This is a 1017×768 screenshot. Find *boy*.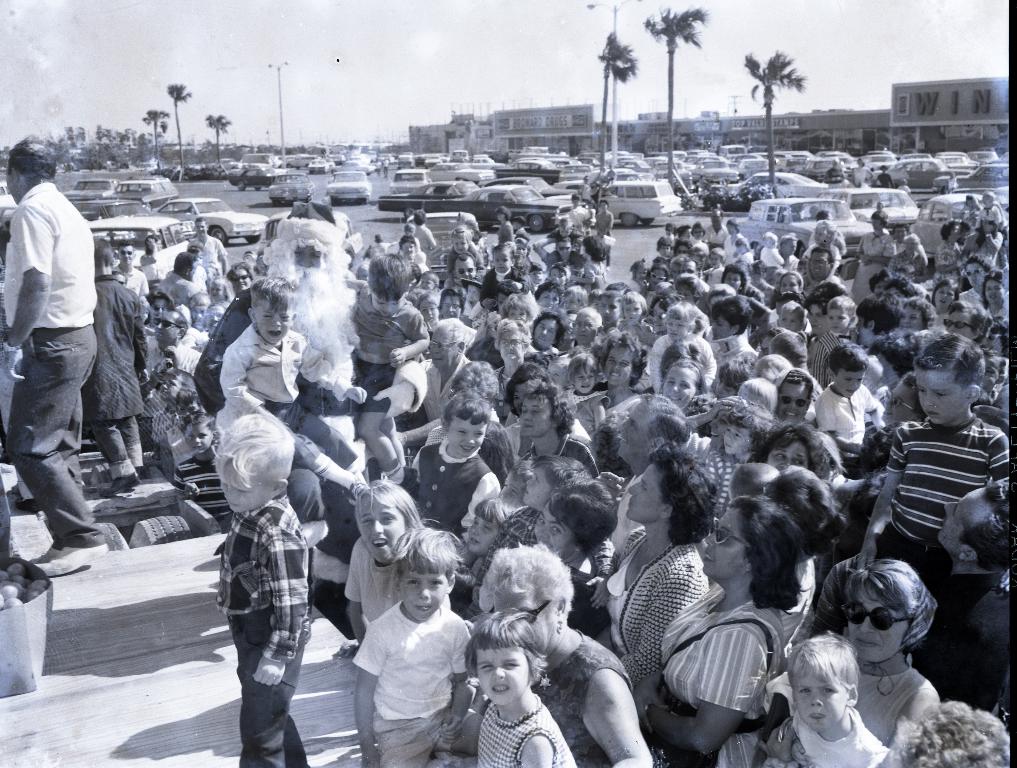
Bounding box: x1=350 y1=250 x2=442 y2=464.
